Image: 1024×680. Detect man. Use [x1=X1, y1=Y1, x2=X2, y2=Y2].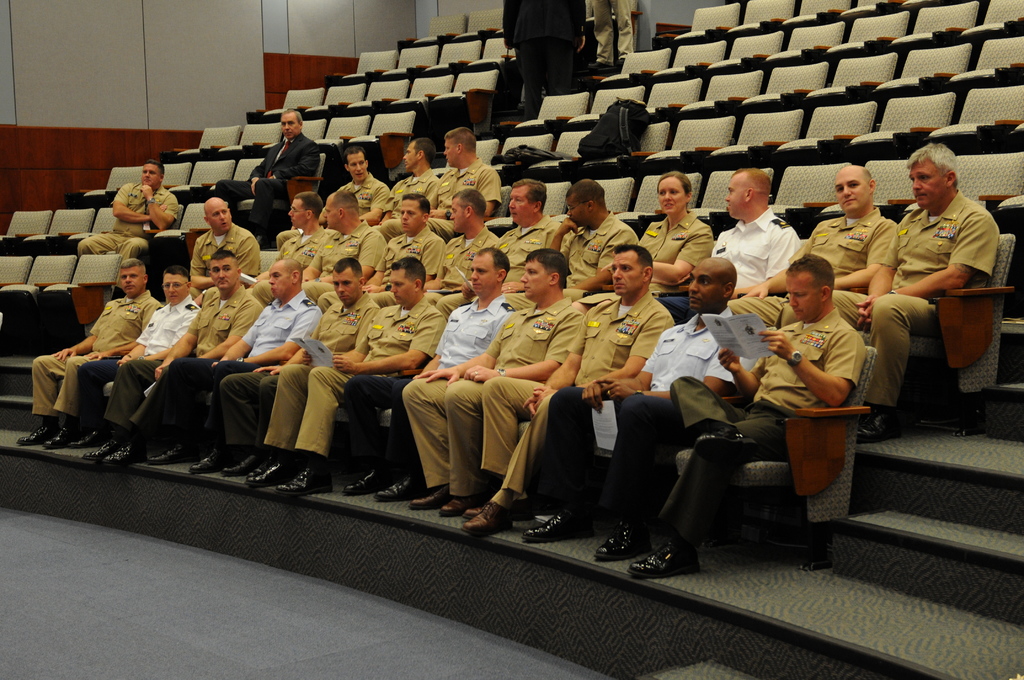
[x1=724, y1=163, x2=897, y2=331].
